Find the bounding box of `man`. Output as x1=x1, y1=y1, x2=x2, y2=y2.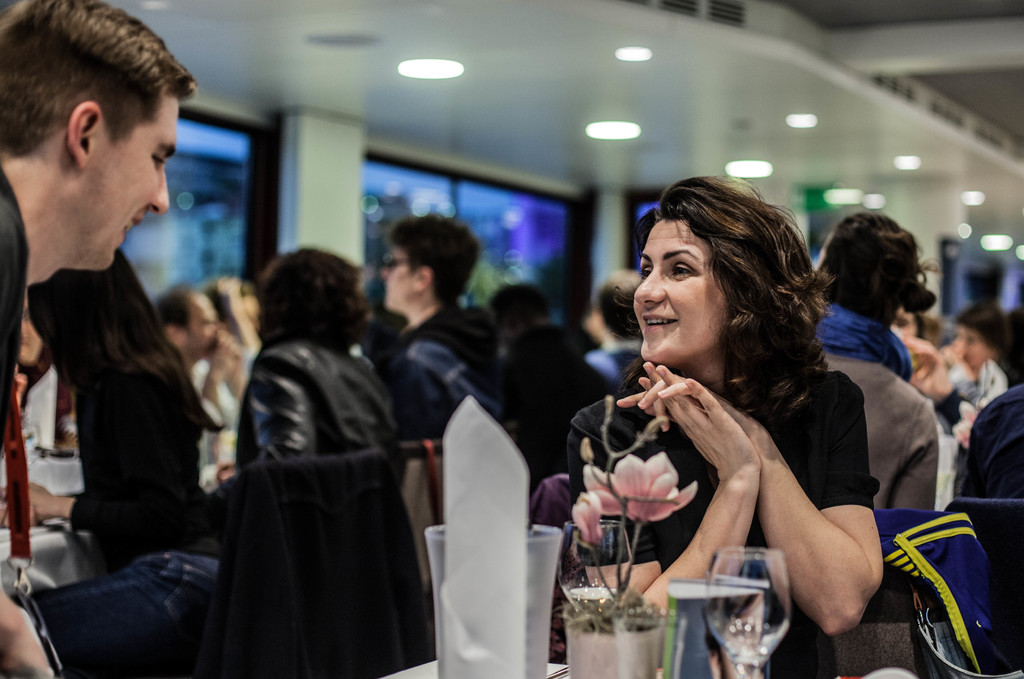
x1=0, y1=0, x2=195, y2=678.
